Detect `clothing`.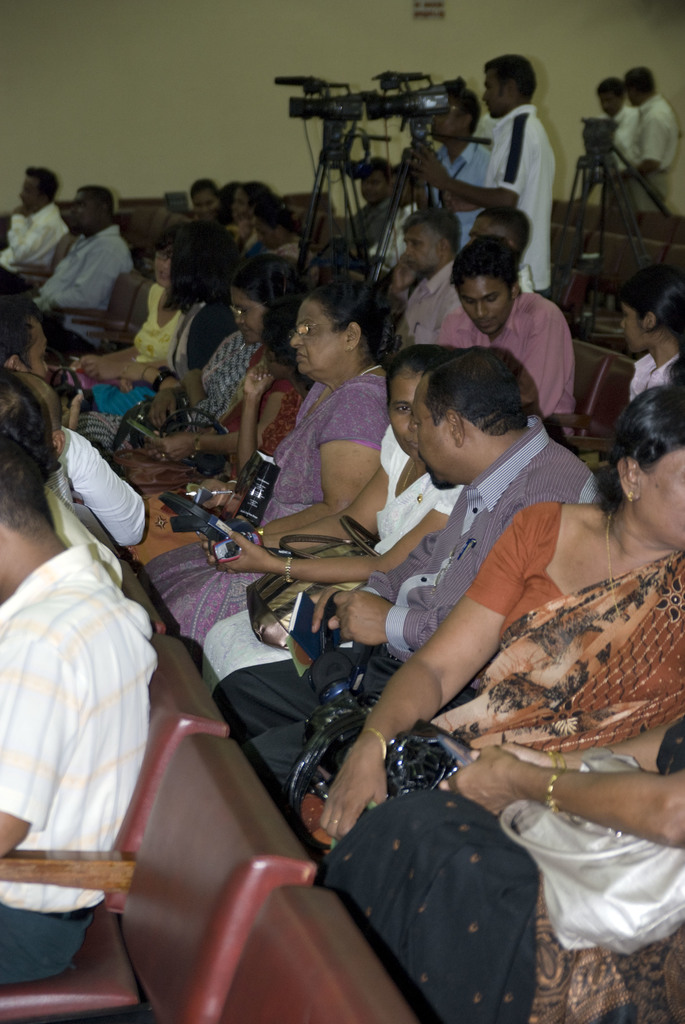
Detected at region(130, 363, 386, 644).
